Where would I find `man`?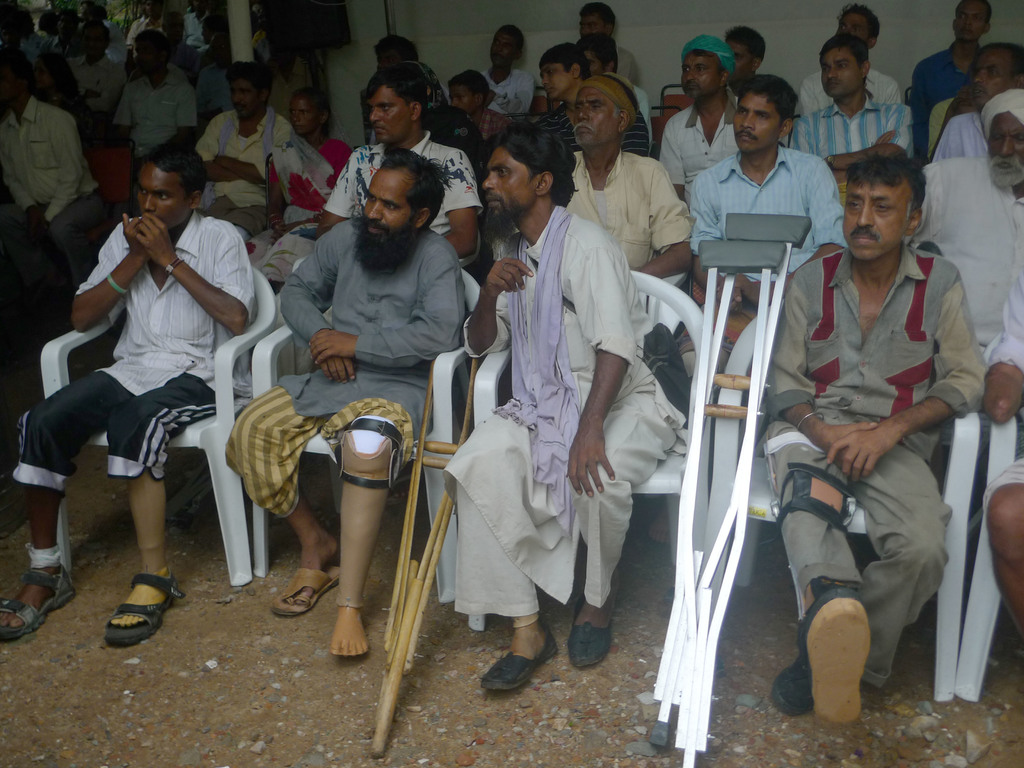
At (110,27,198,162).
